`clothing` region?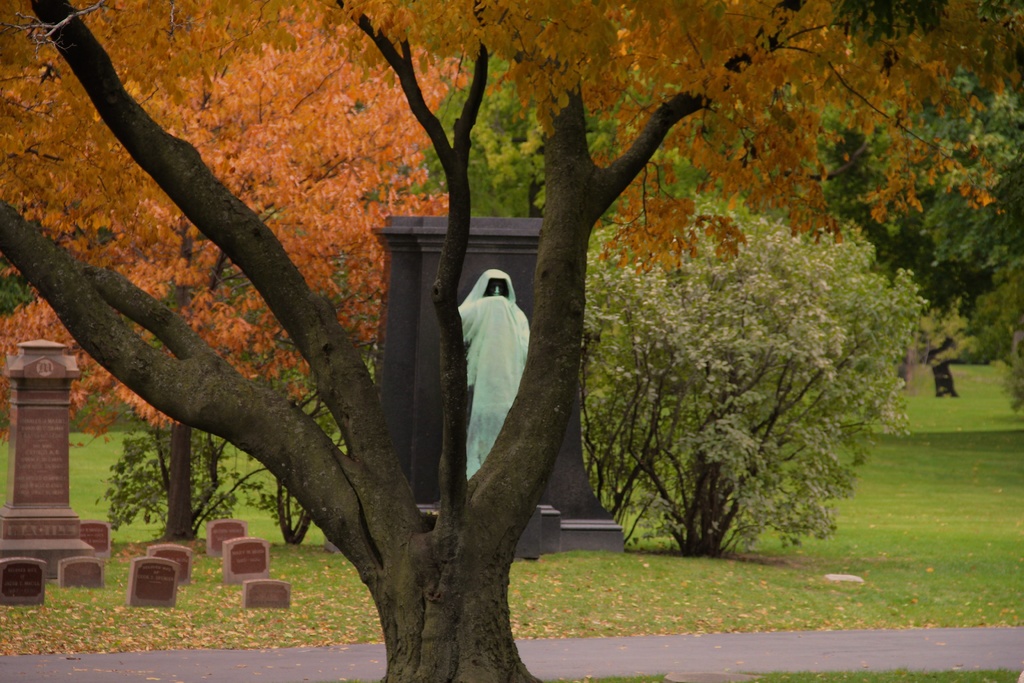
(458, 270, 529, 479)
